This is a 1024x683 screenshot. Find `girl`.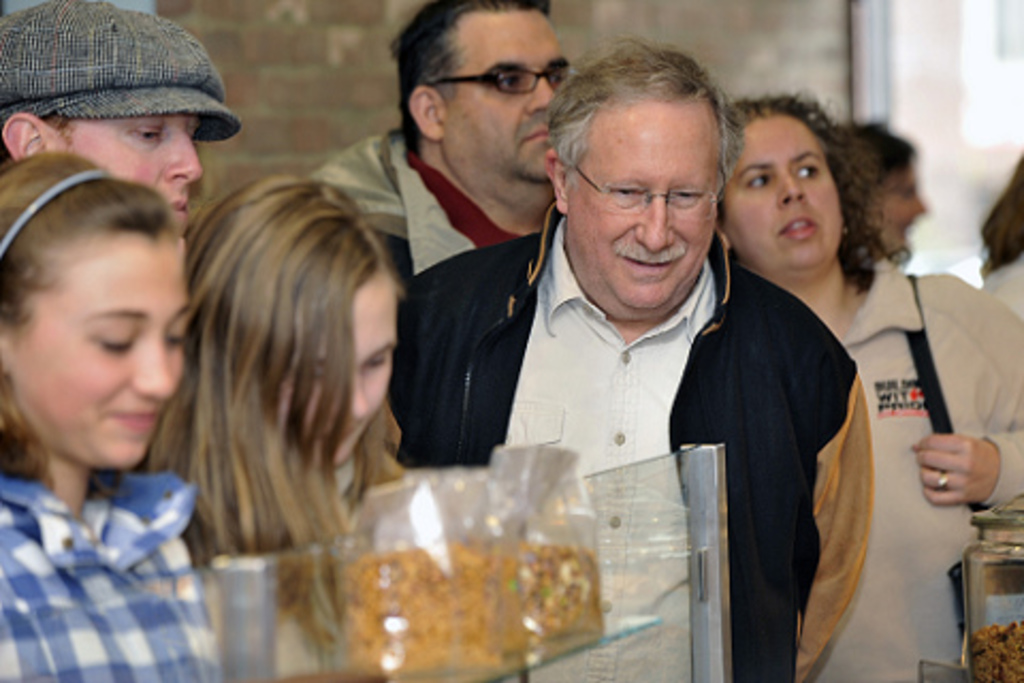
Bounding box: {"left": 160, "top": 173, "right": 407, "bottom": 660}.
